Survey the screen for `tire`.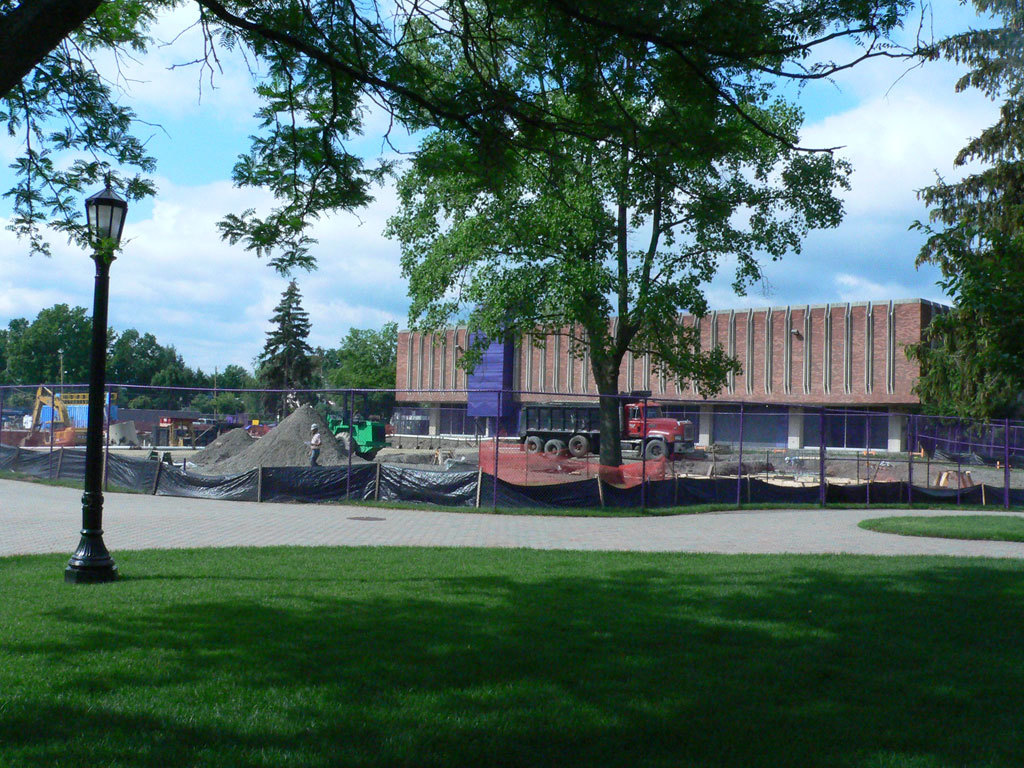
Survey found: BBox(336, 431, 358, 457).
